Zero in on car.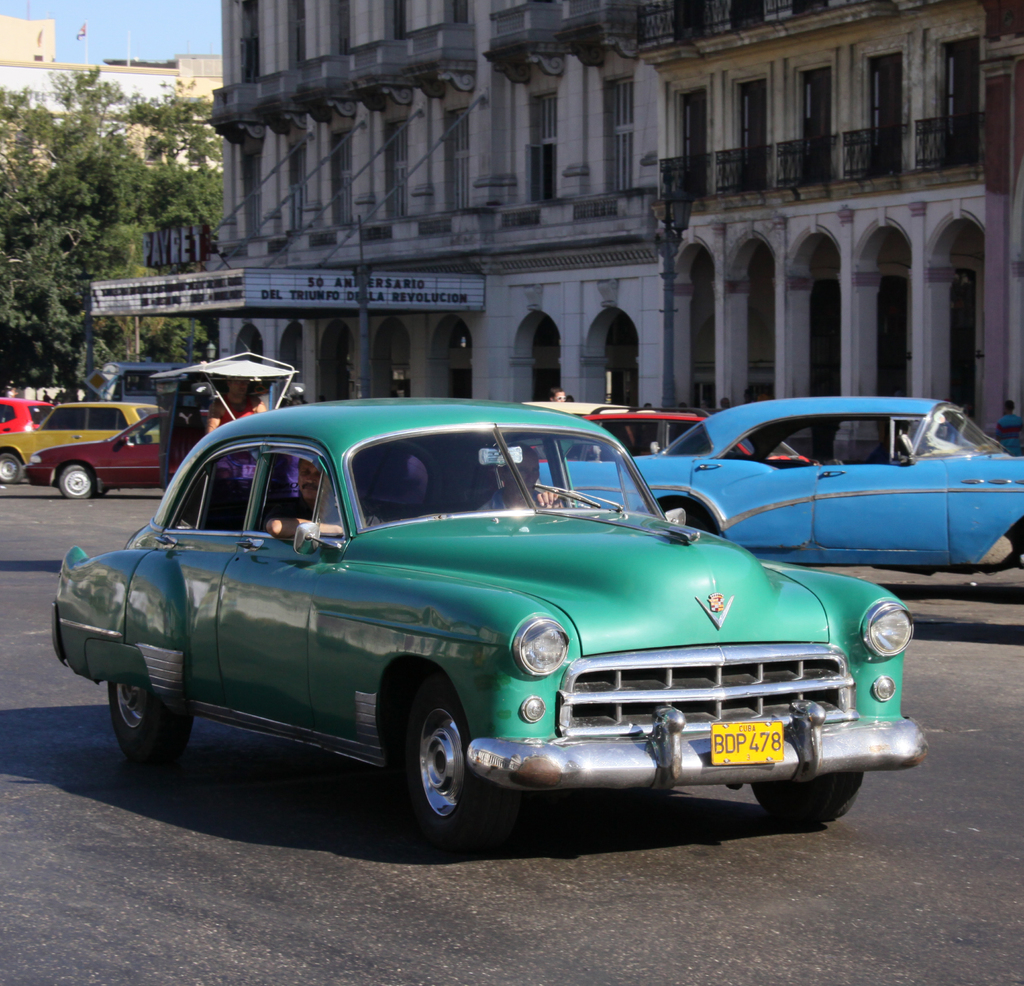
Zeroed in: (0,395,55,435).
